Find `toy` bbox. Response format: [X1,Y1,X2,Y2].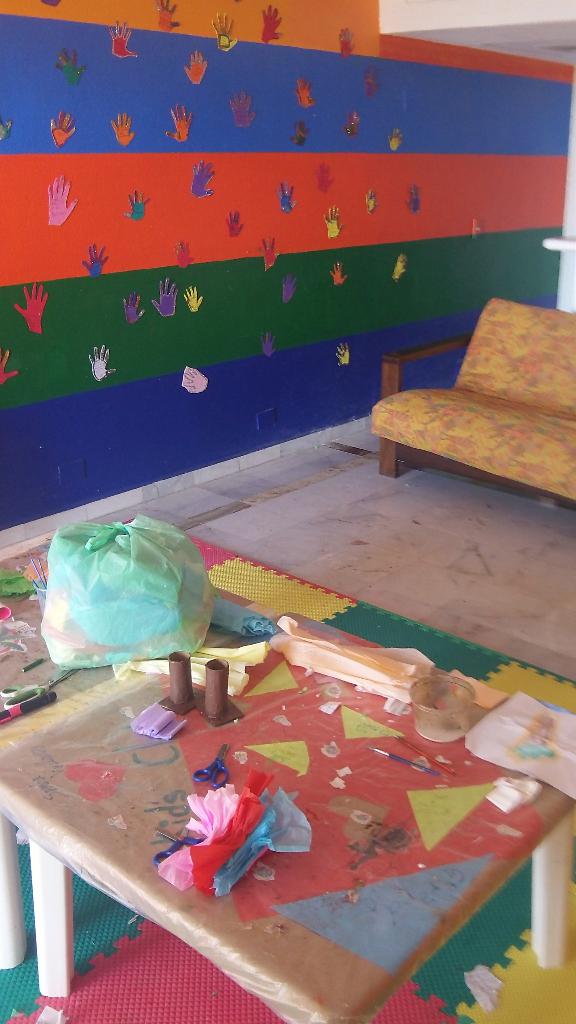
[122,286,147,326].
